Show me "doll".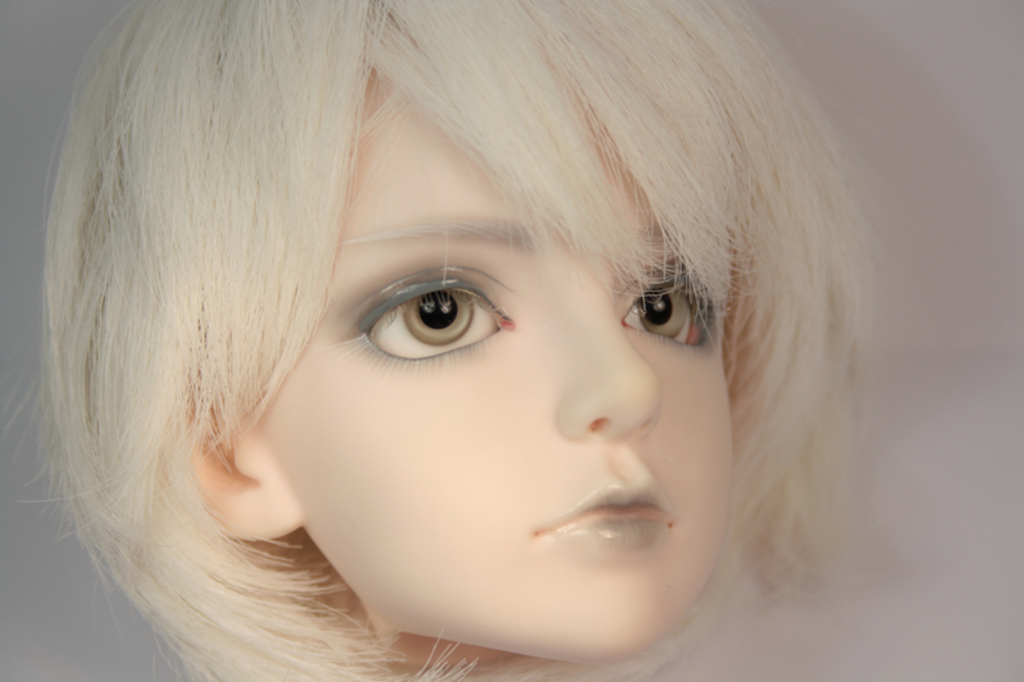
"doll" is here: 3:0:896:665.
